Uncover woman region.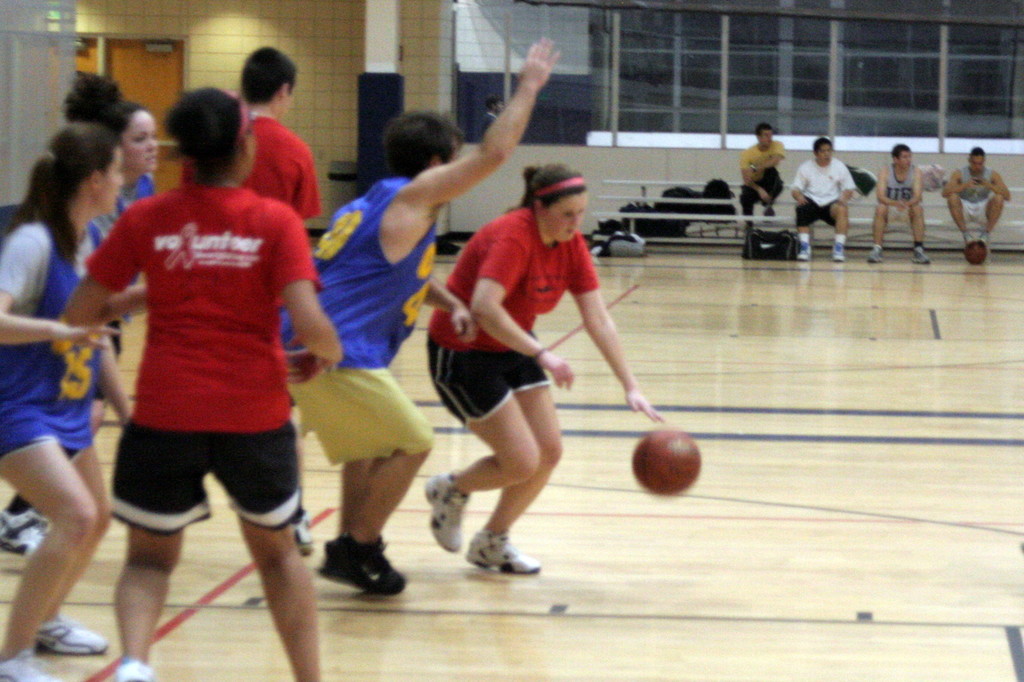
Uncovered: select_region(0, 126, 119, 681).
